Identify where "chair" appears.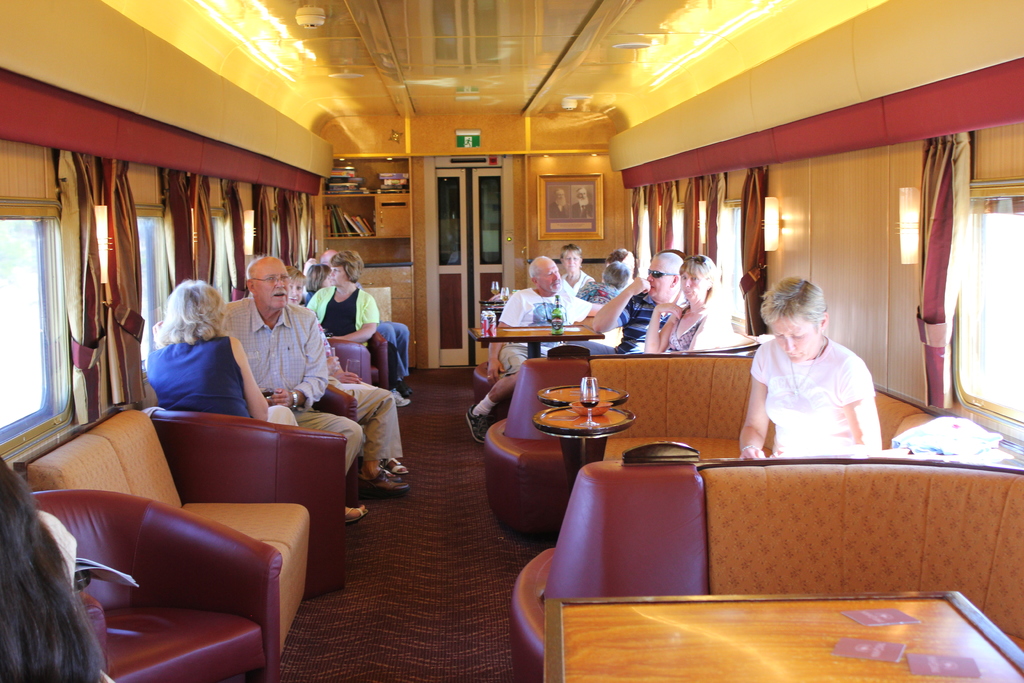
Appears at left=143, top=404, right=351, bottom=598.
